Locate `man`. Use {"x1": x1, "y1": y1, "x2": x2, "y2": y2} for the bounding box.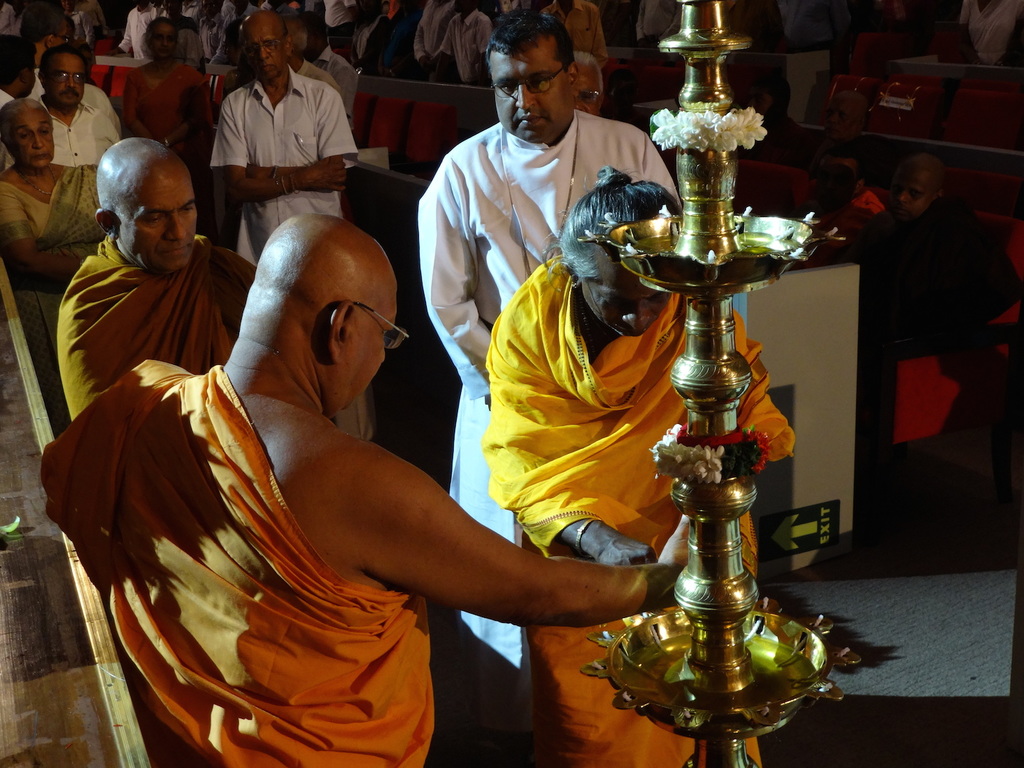
{"x1": 175, "y1": 24, "x2": 372, "y2": 250}.
